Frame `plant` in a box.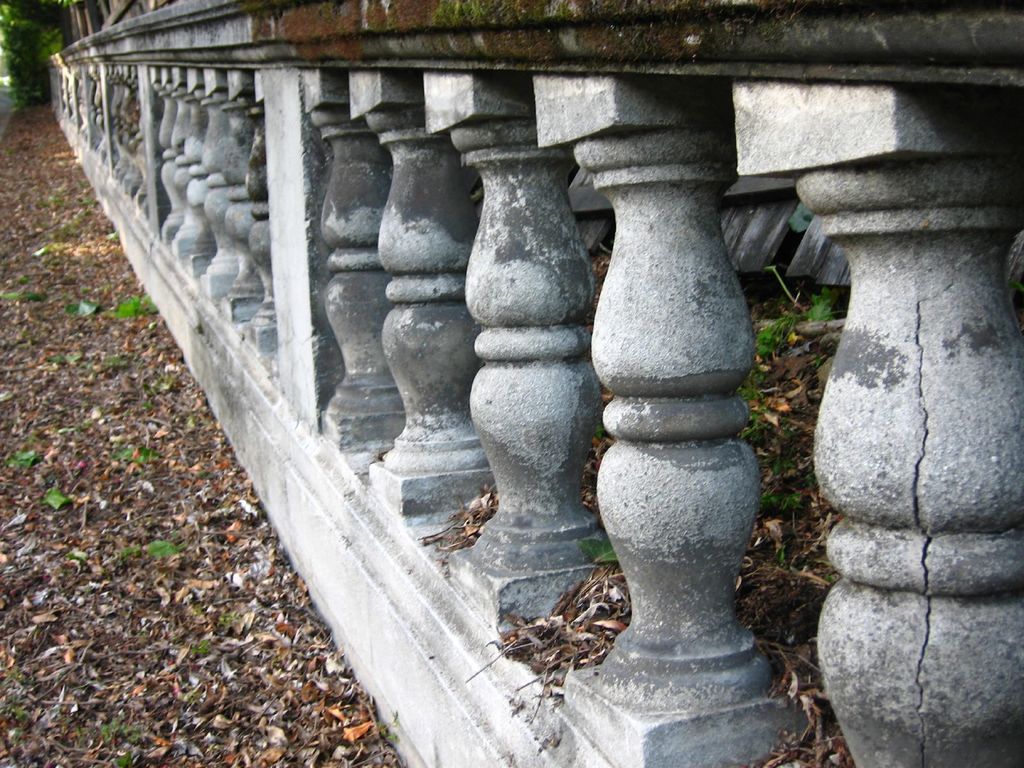
pyautogui.locateOnScreen(774, 537, 784, 562).
